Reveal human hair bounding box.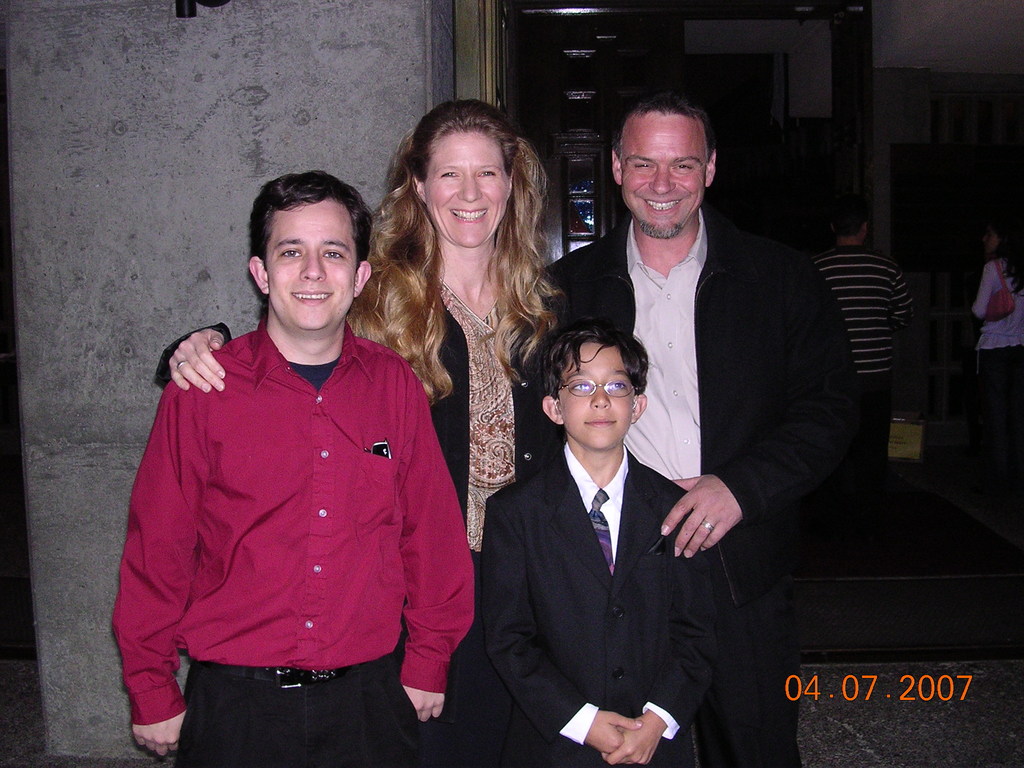
Revealed: crop(244, 168, 374, 316).
